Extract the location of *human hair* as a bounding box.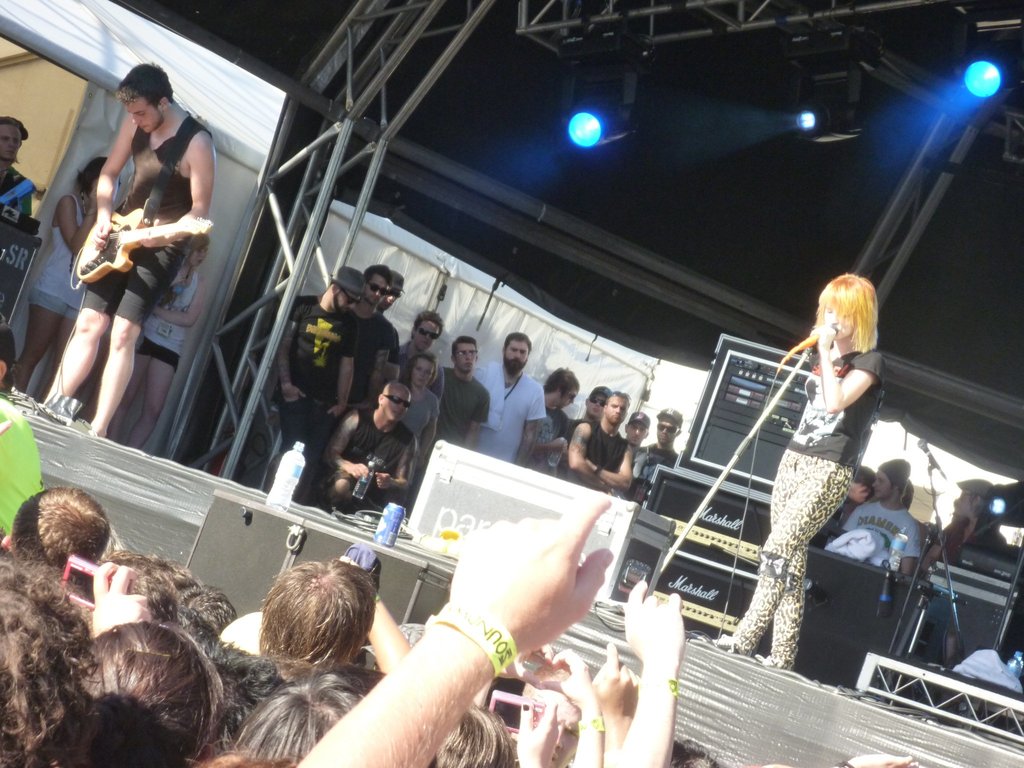
673/735/721/767.
